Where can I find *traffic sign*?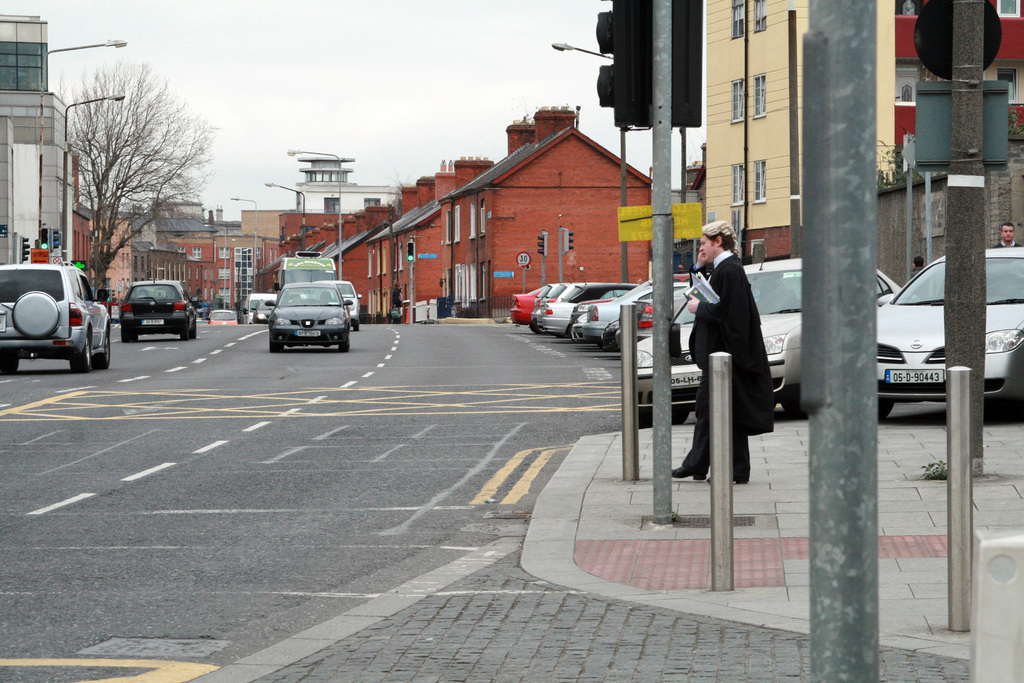
You can find it at [515, 252, 532, 266].
